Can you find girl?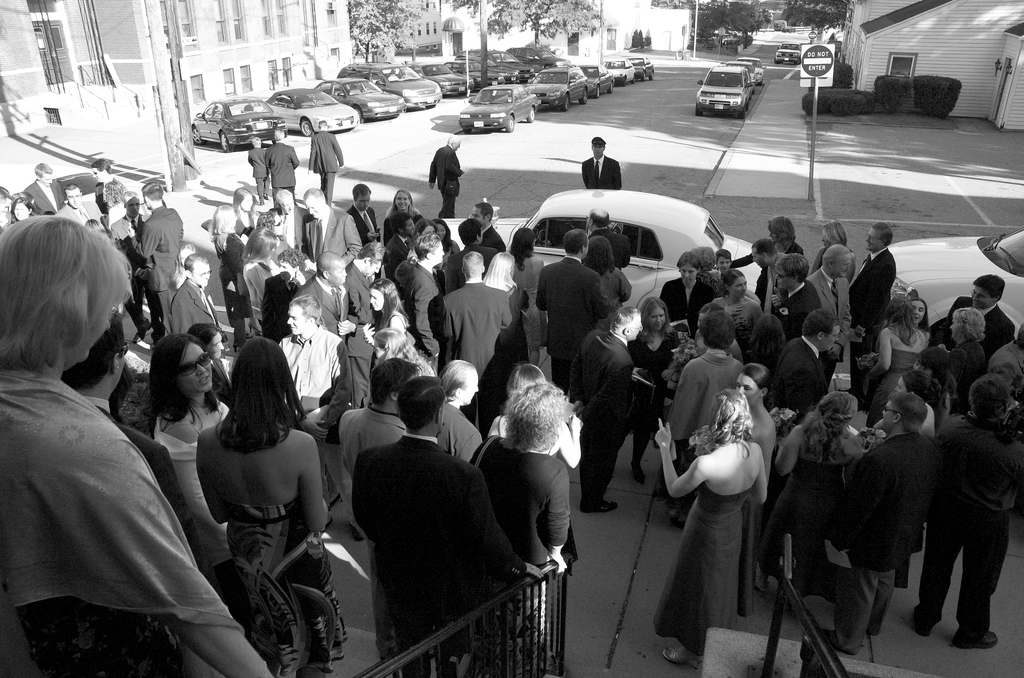
Yes, bounding box: detection(385, 188, 419, 218).
